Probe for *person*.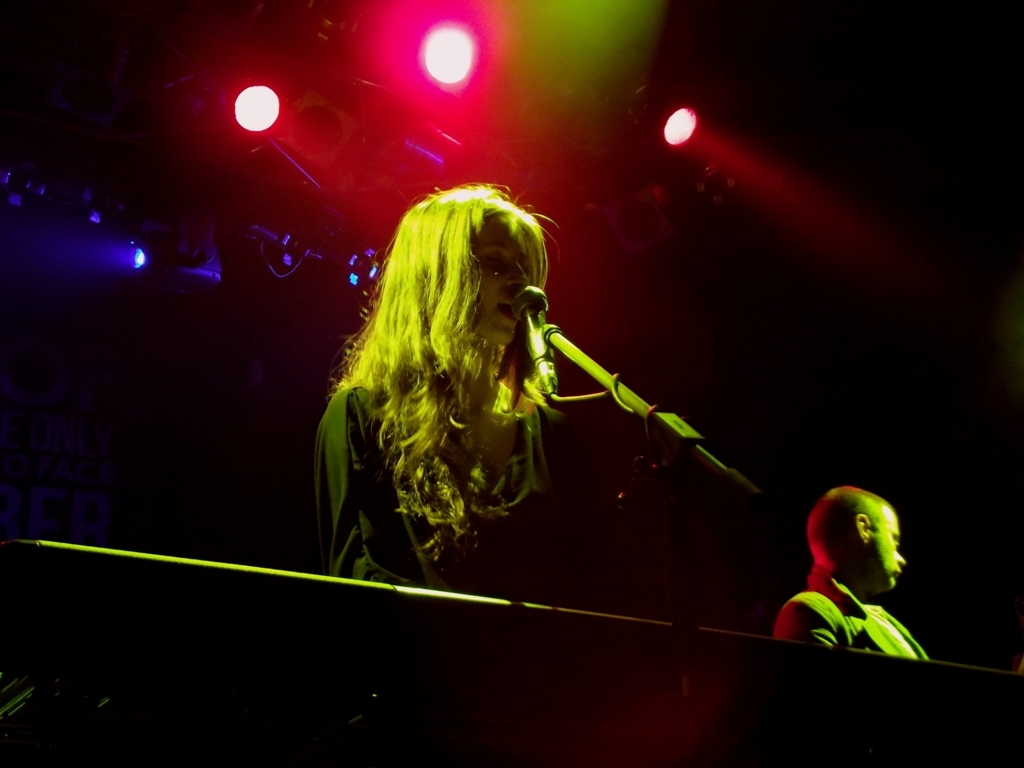
Probe result: 304/157/603/639.
